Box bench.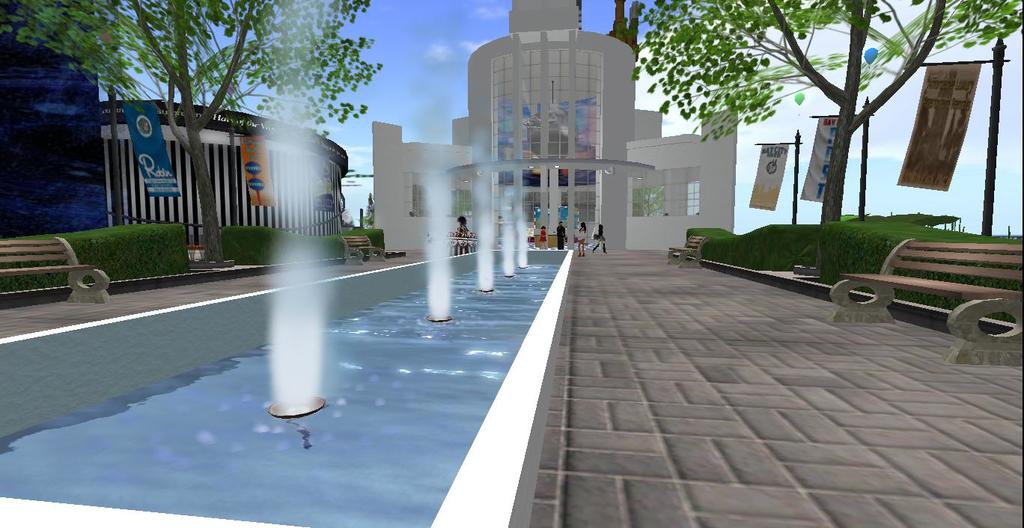
(861,227,1018,355).
